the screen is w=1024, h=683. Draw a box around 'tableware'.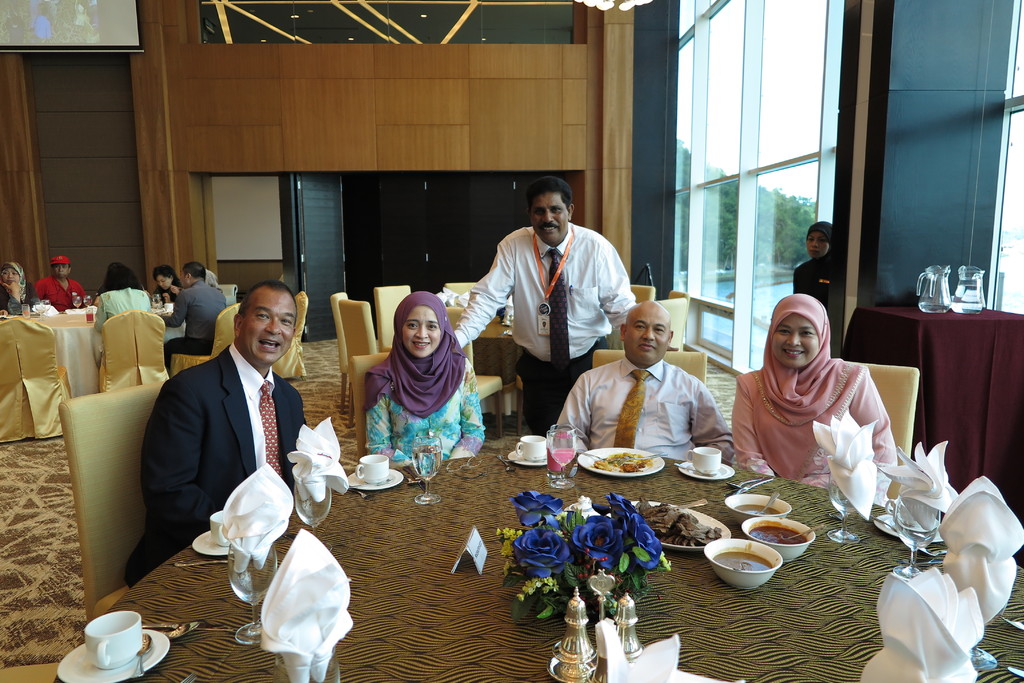
{"x1": 171, "y1": 556, "x2": 239, "y2": 568}.
